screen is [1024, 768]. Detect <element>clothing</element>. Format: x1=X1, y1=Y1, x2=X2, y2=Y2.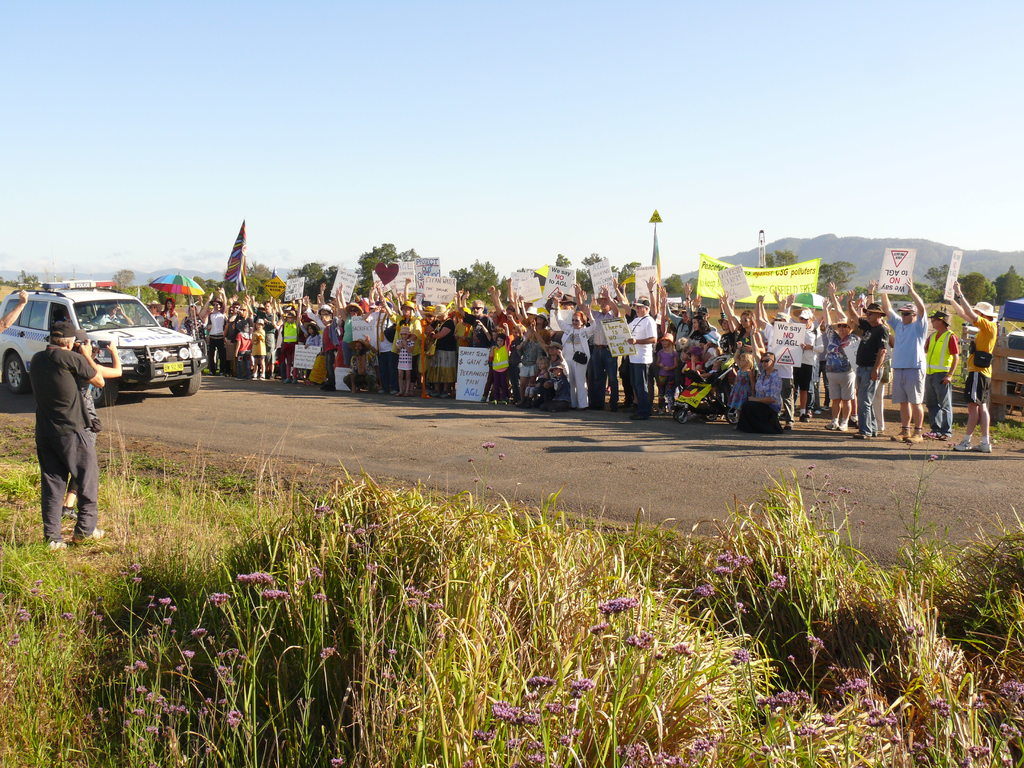
x1=26, y1=346, x2=103, y2=540.
